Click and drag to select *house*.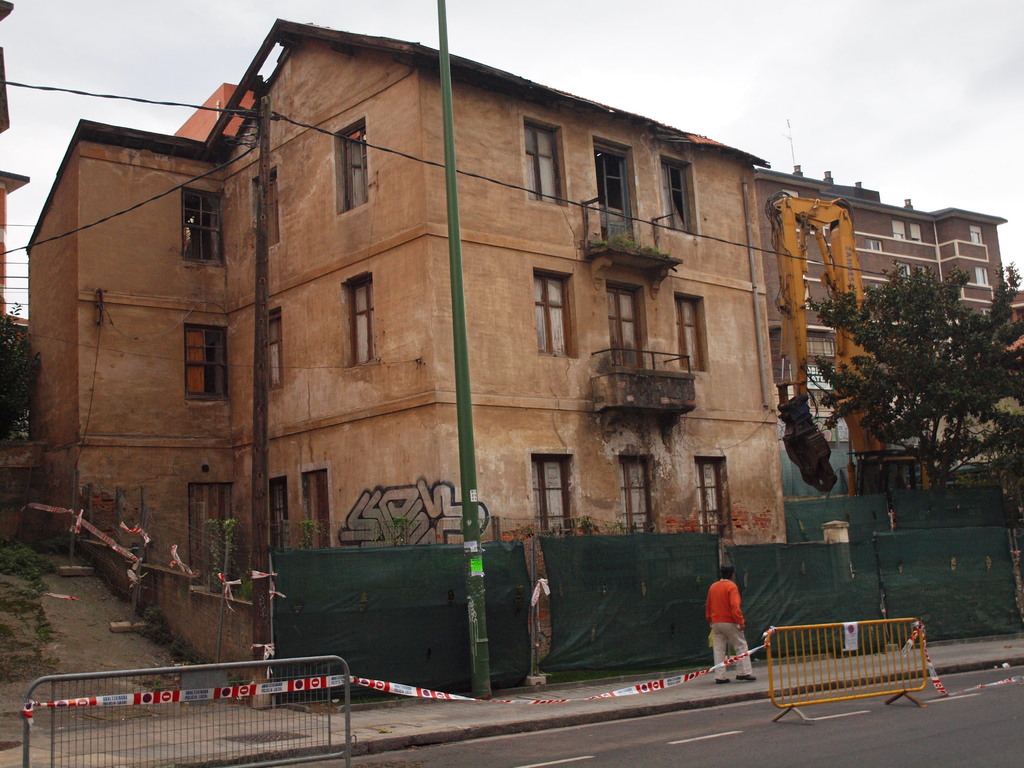
Selection: x1=746 y1=168 x2=1015 y2=535.
